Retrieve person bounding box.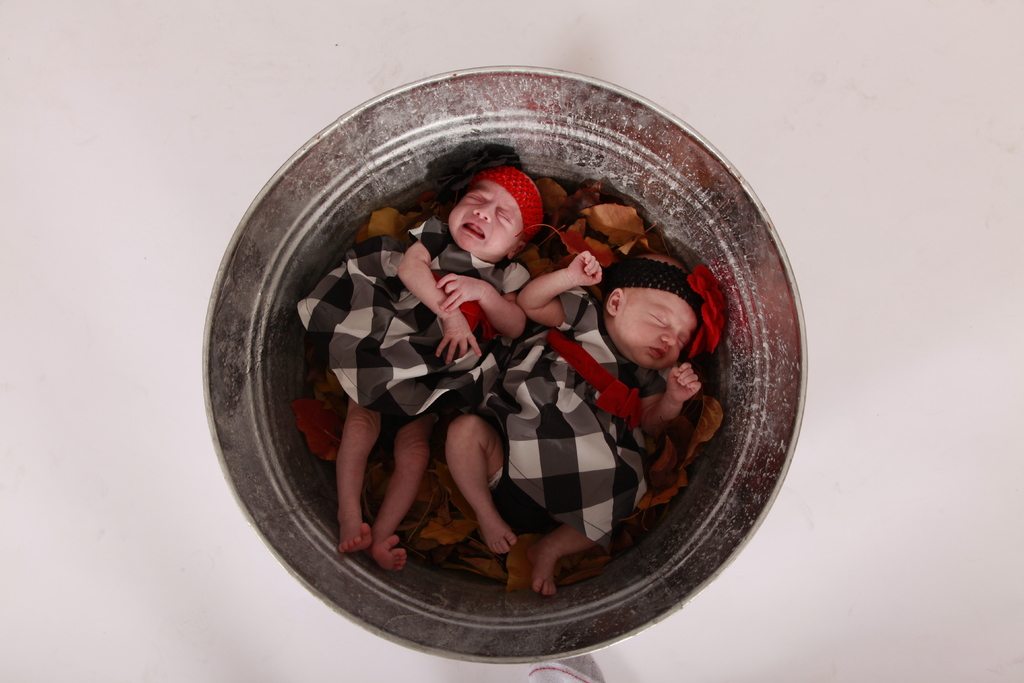
Bounding box: Rect(301, 159, 540, 569).
